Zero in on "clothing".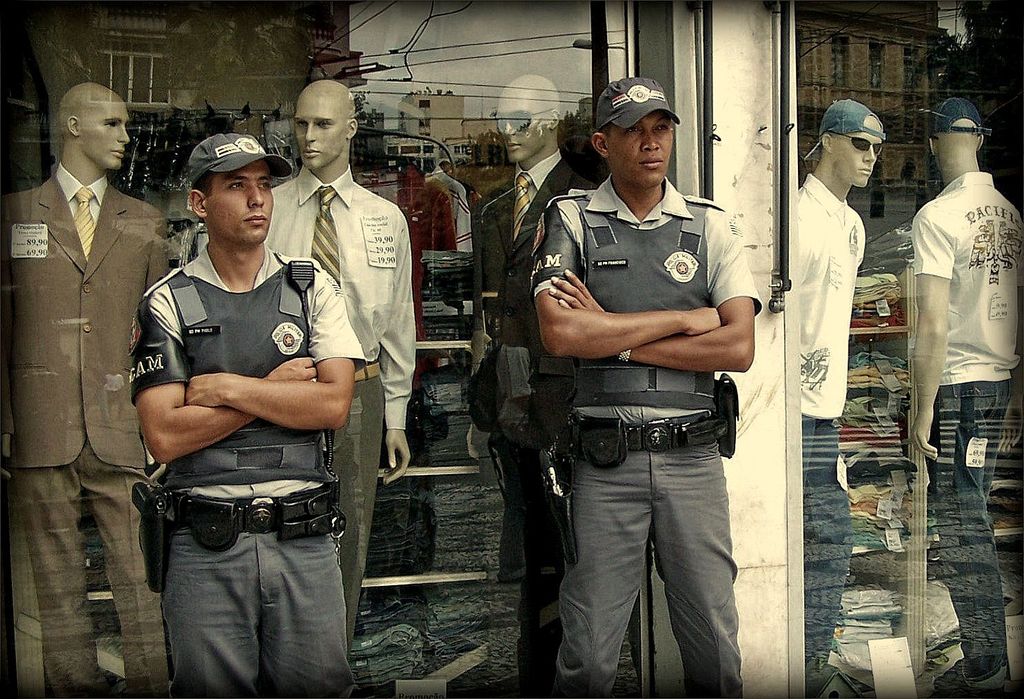
Zeroed in: <box>2,160,170,696</box>.
